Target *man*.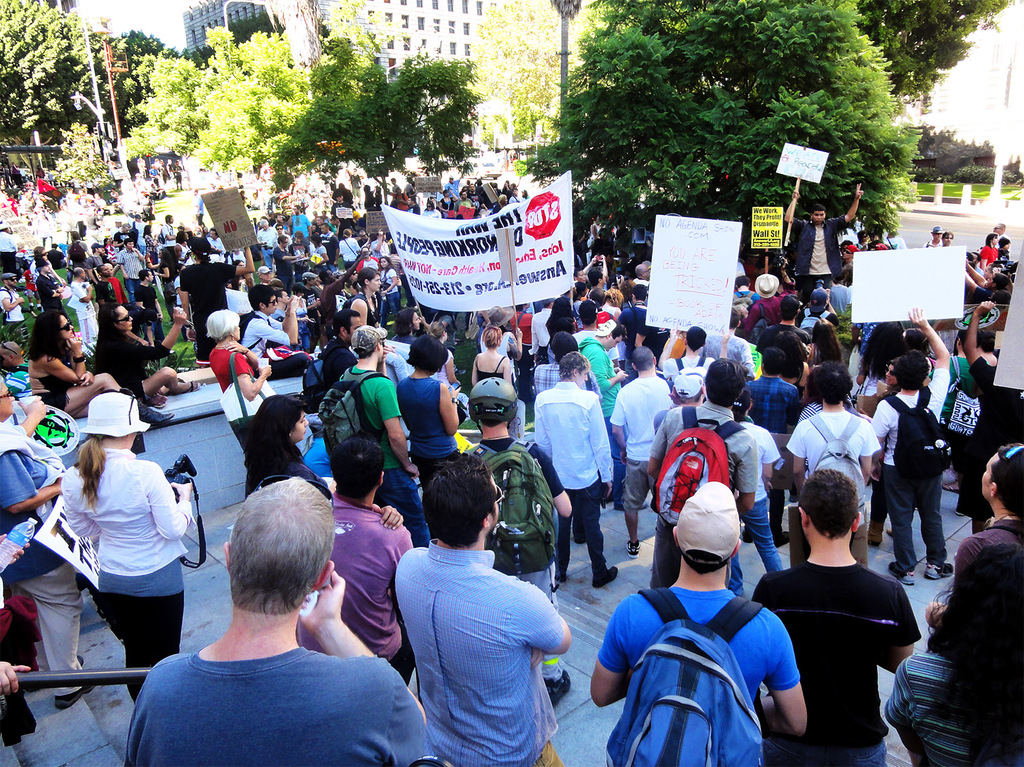
Target region: pyautogui.locateOnScreen(257, 216, 274, 246).
